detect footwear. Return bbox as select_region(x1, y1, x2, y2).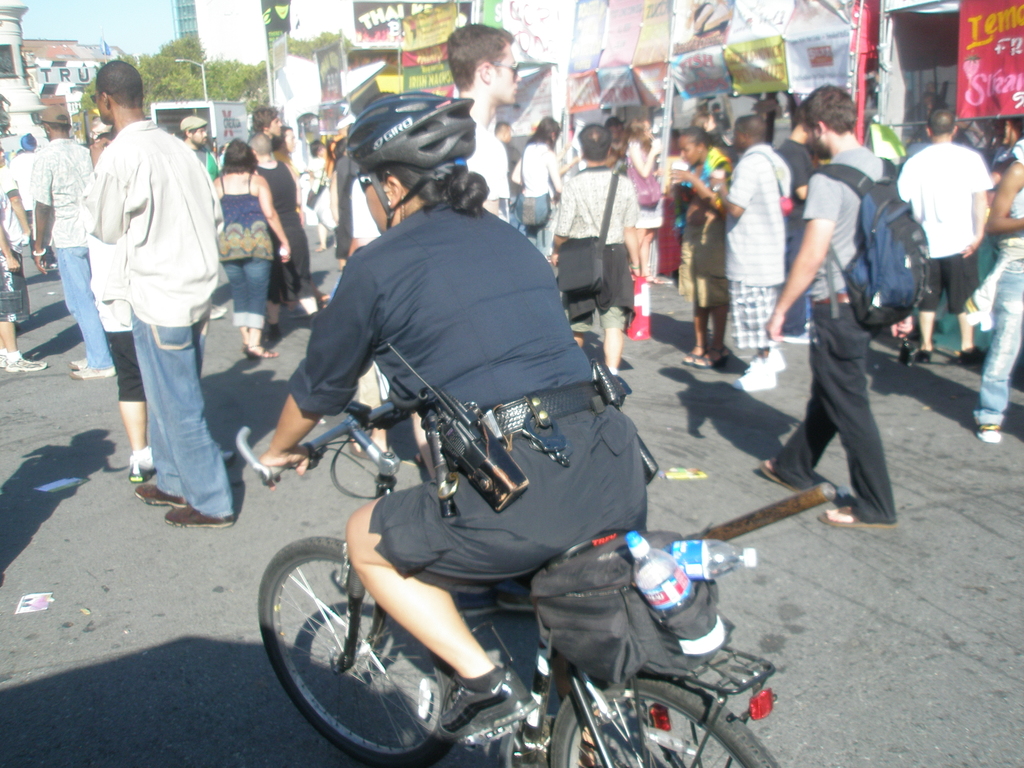
select_region(73, 362, 118, 381).
